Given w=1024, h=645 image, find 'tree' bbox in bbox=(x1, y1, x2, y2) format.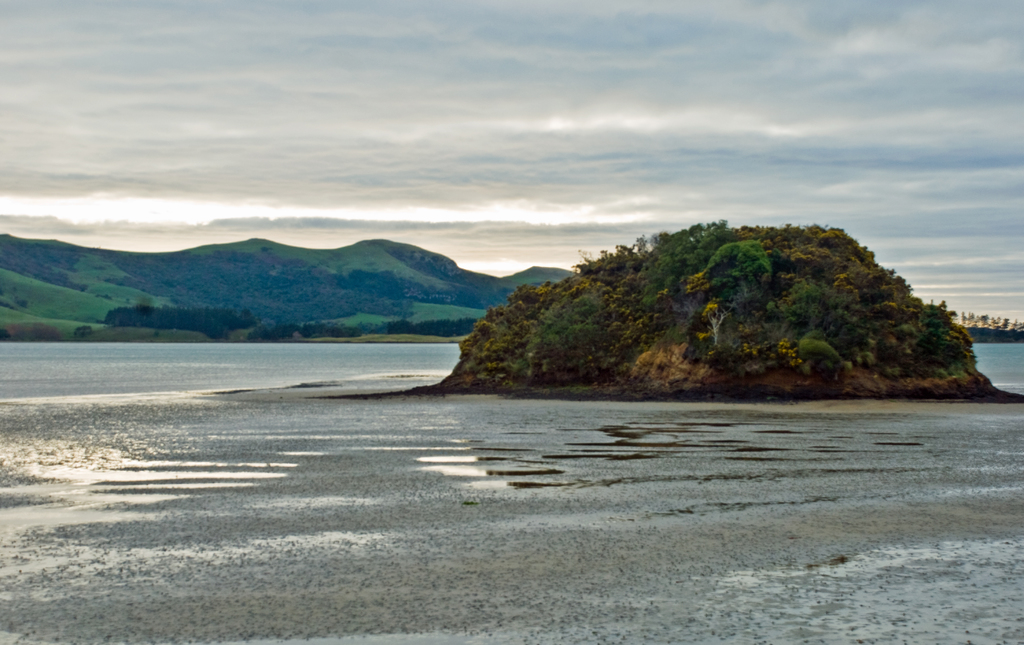
bbox=(785, 285, 854, 352).
